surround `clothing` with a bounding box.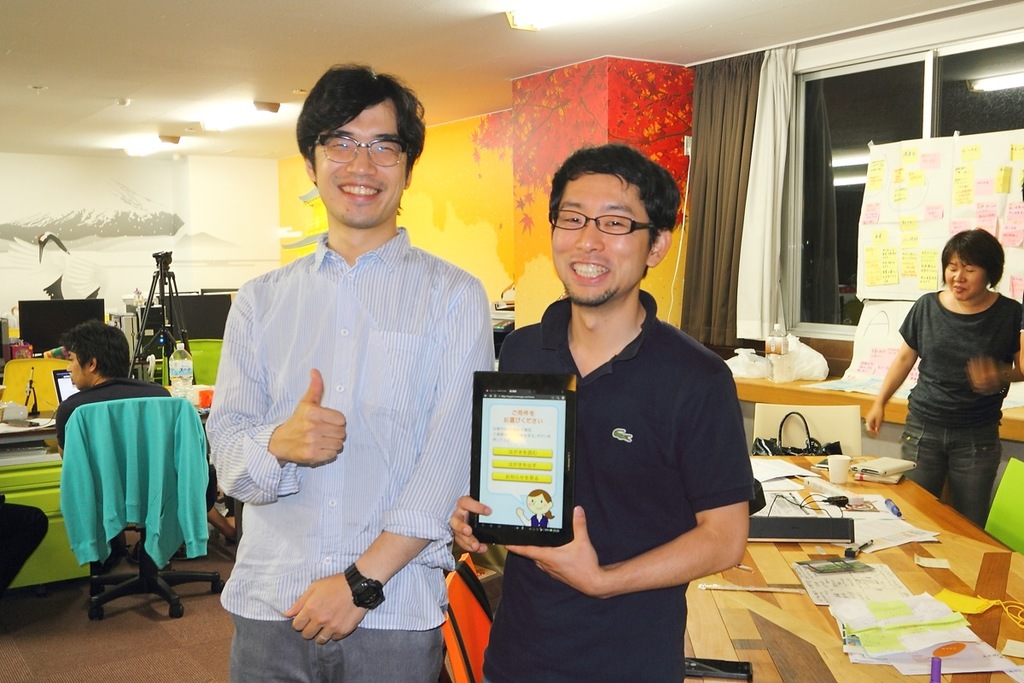
<bbox>205, 225, 493, 682</bbox>.
